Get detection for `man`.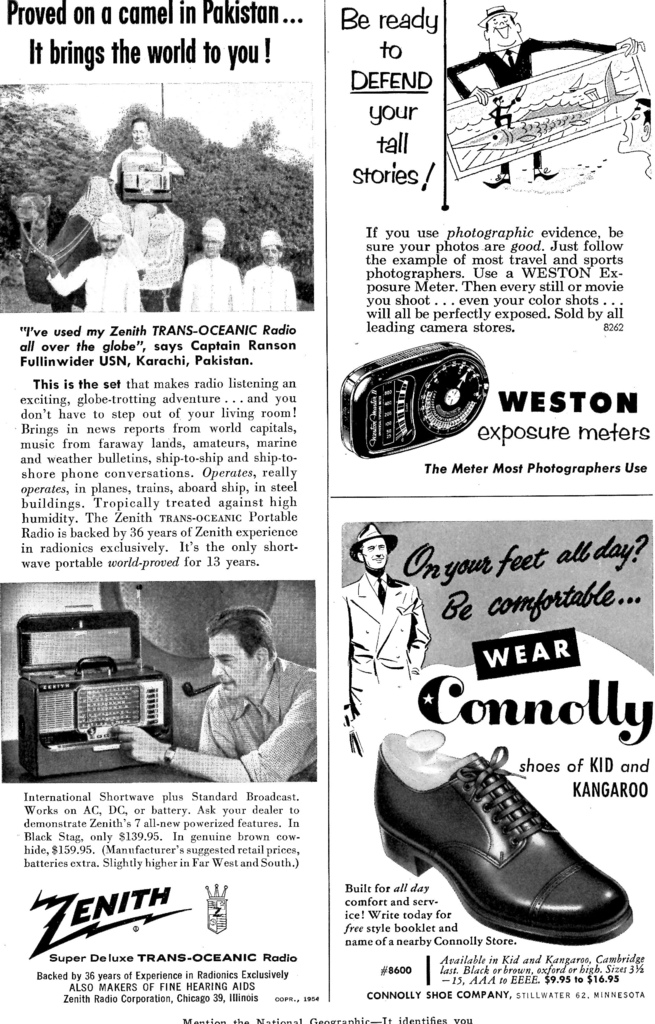
Detection: <box>437,0,644,184</box>.
